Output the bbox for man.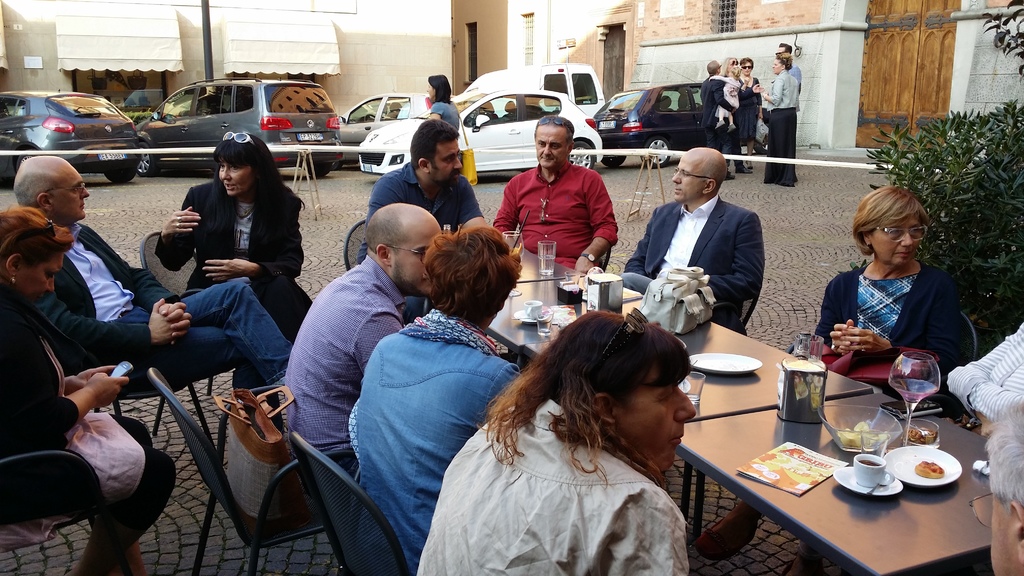
left=492, top=116, right=619, bottom=280.
